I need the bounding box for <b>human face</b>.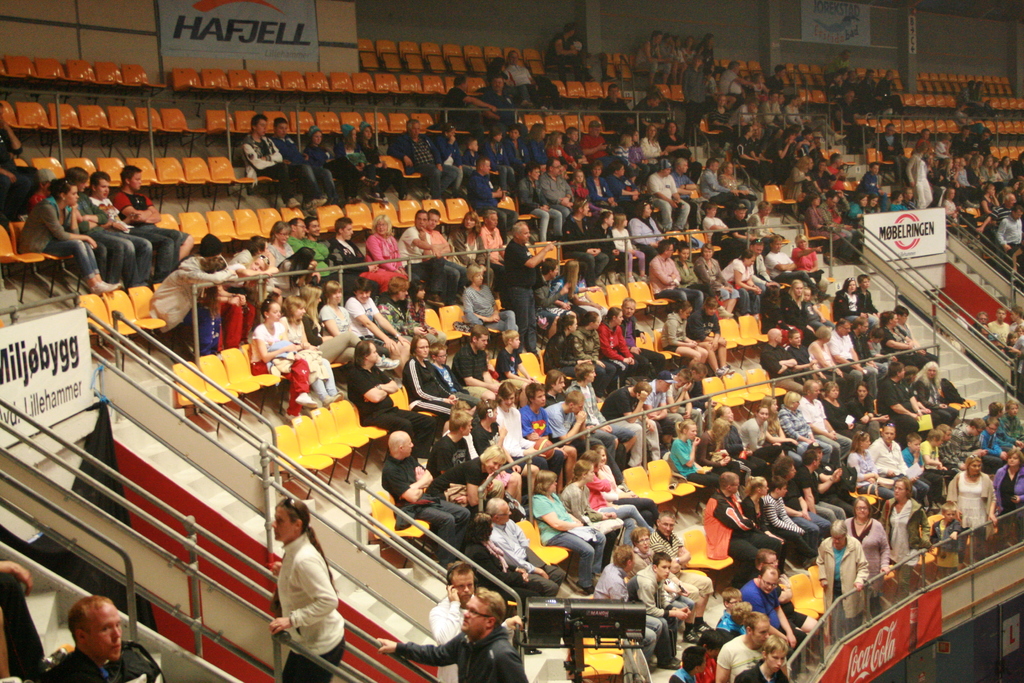
Here it is: <region>662, 518, 675, 534</region>.
